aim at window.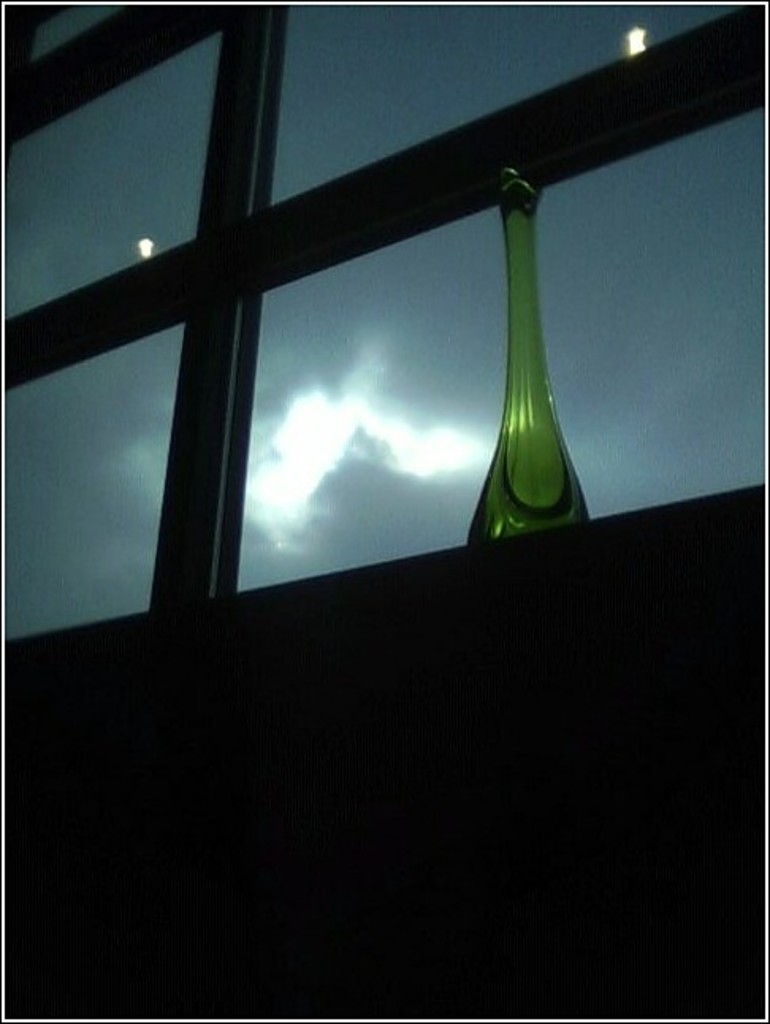
Aimed at [0,0,768,642].
